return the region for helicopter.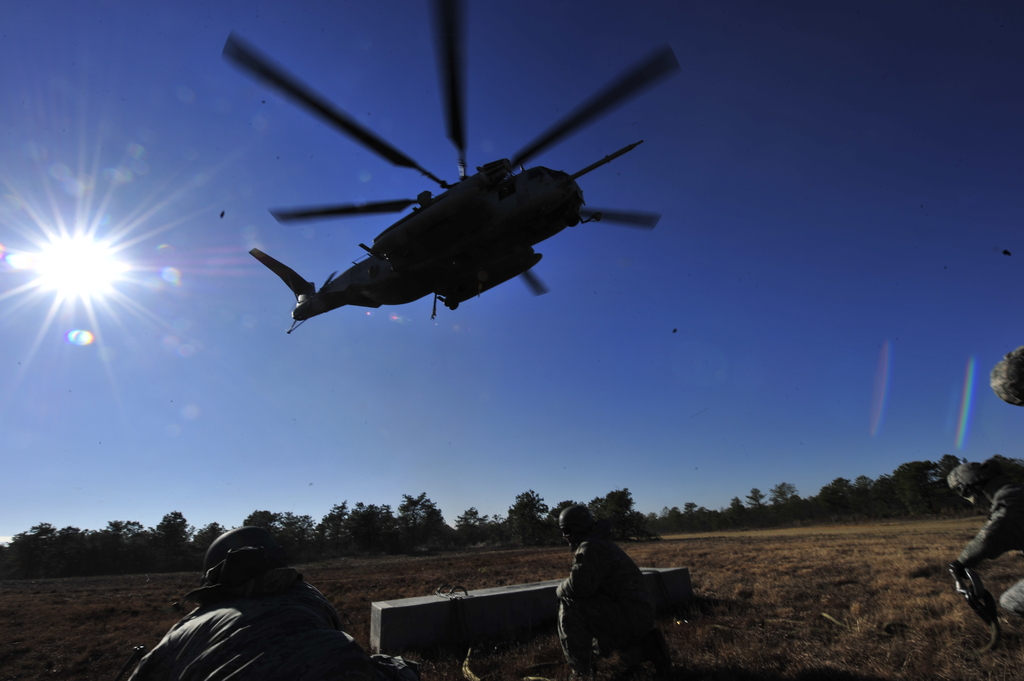
locate(191, 29, 687, 355).
